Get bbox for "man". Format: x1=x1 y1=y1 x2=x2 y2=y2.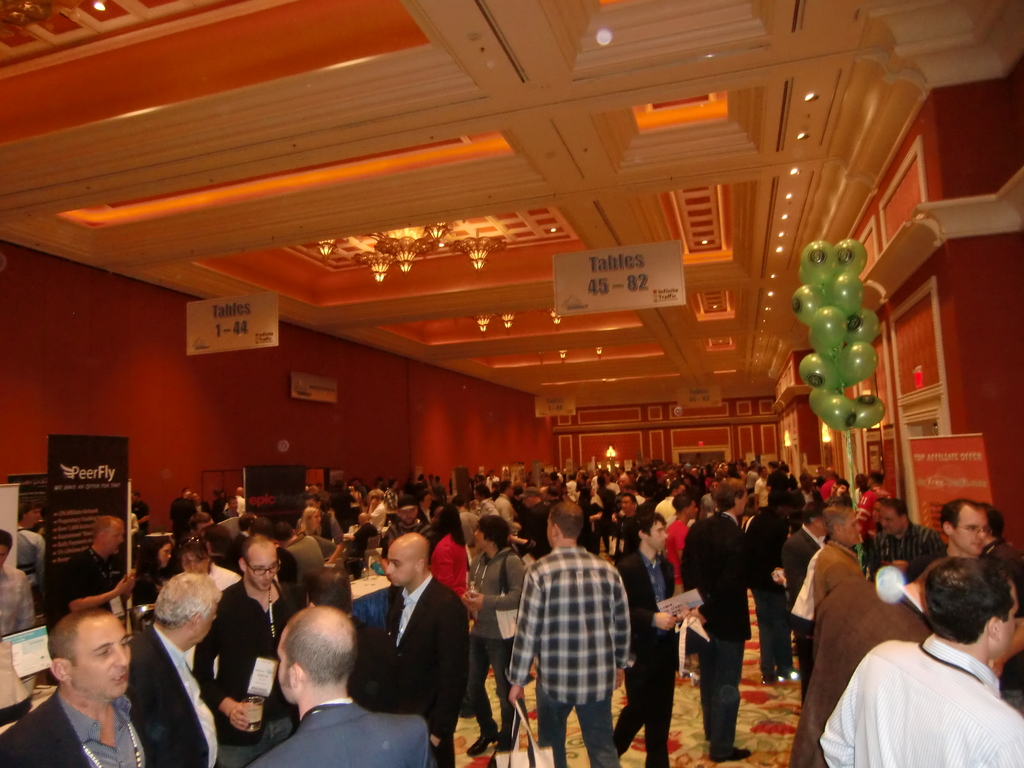
x1=0 y1=604 x2=154 y2=767.
